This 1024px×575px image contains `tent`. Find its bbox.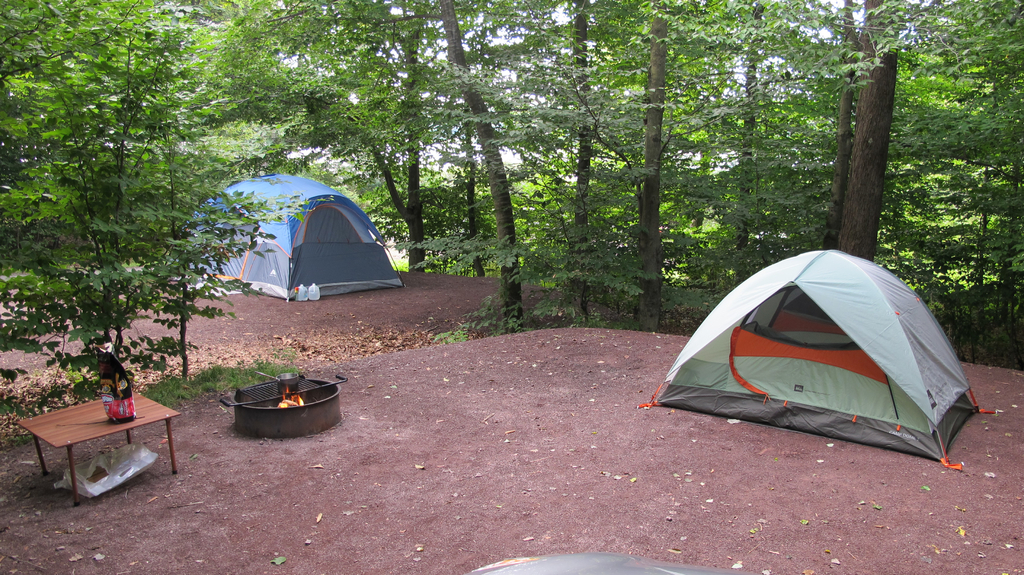
[left=645, top=247, right=1000, bottom=473].
